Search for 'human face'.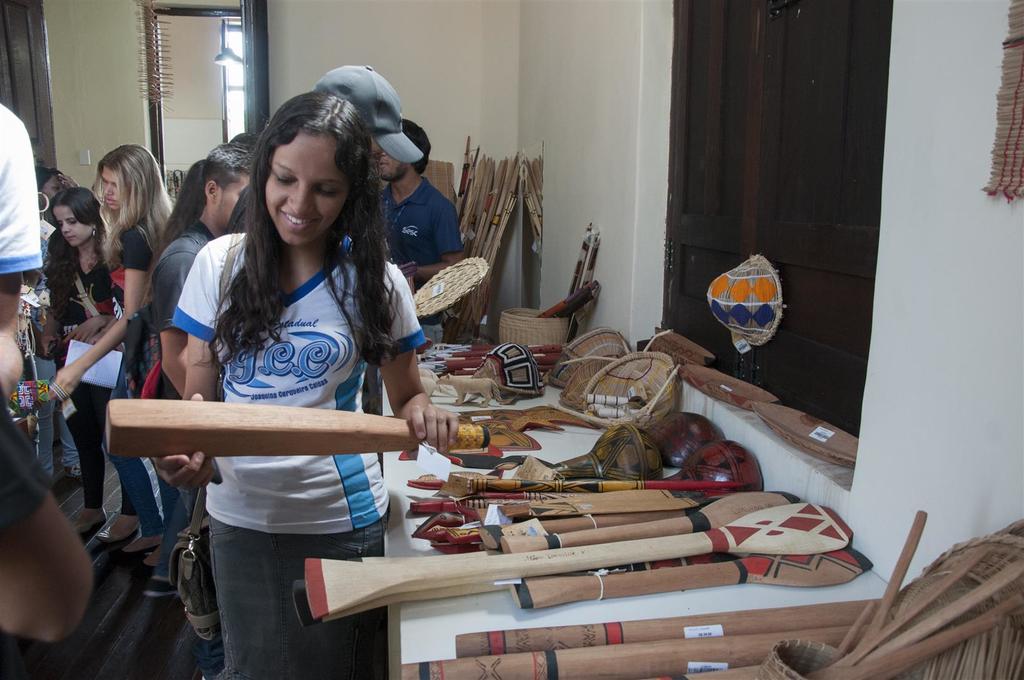
Found at {"left": 214, "top": 175, "right": 249, "bottom": 229}.
